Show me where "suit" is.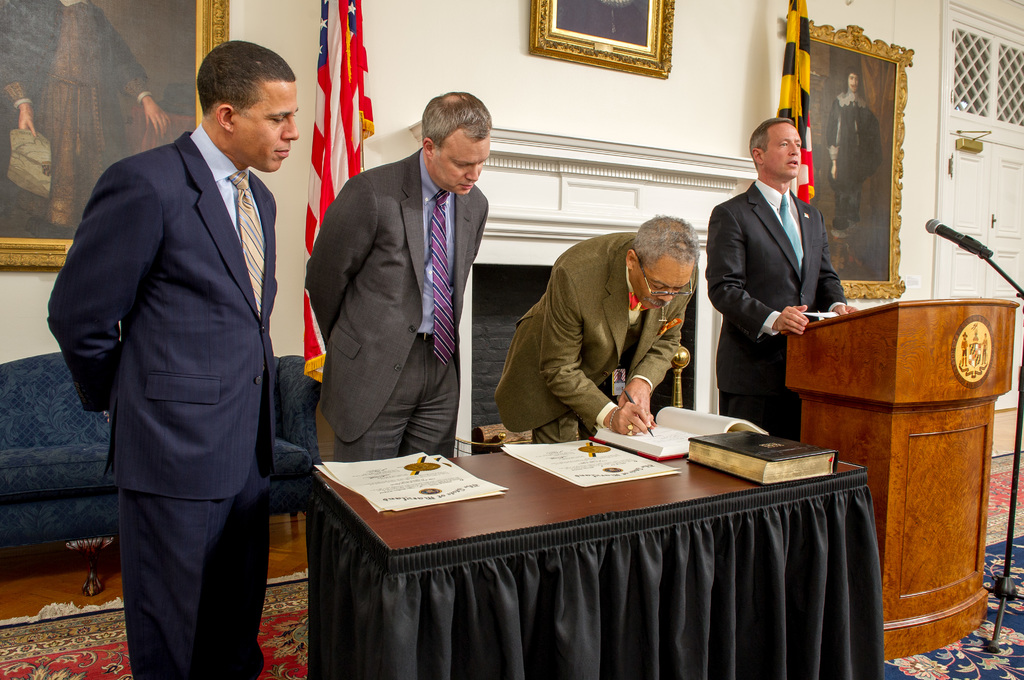
"suit" is at (left=44, top=124, right=278, bottom=679).
